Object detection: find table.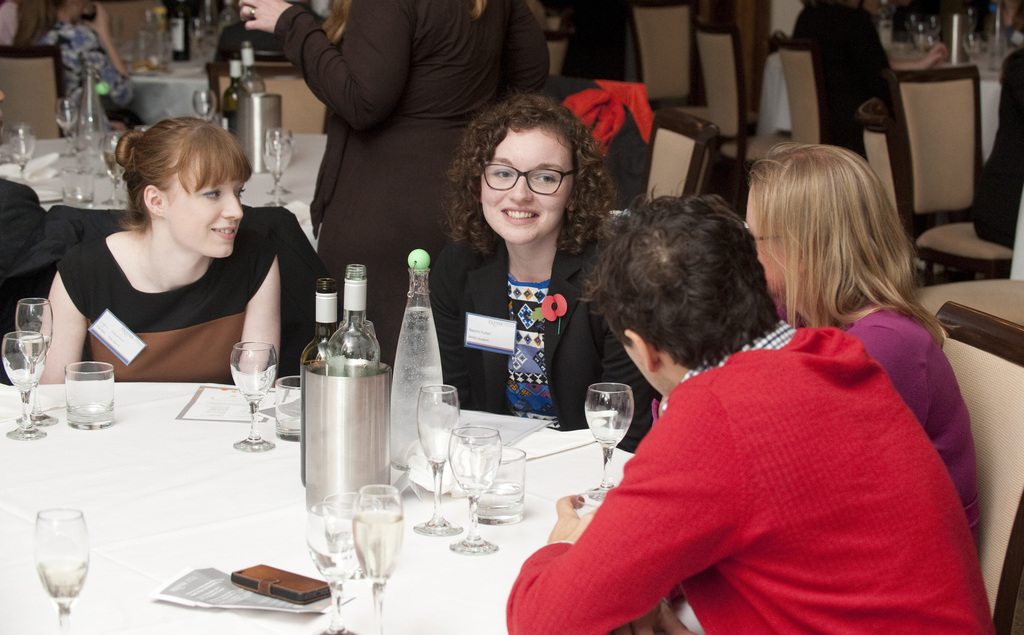
bbox=[0, 129, 328, 245].
